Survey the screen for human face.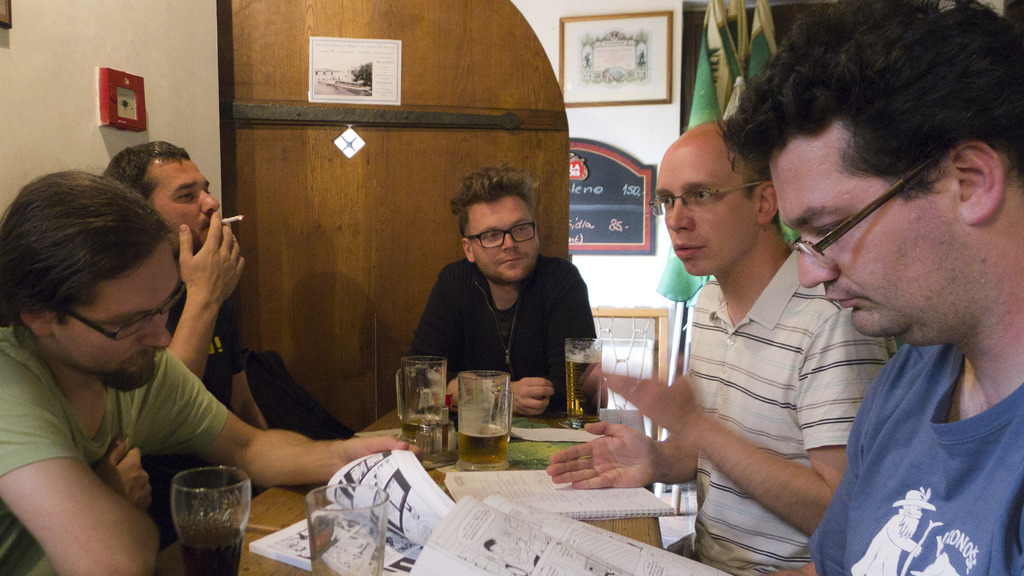
Survey found: (left=469, top=188, right=541, bottom=283).
